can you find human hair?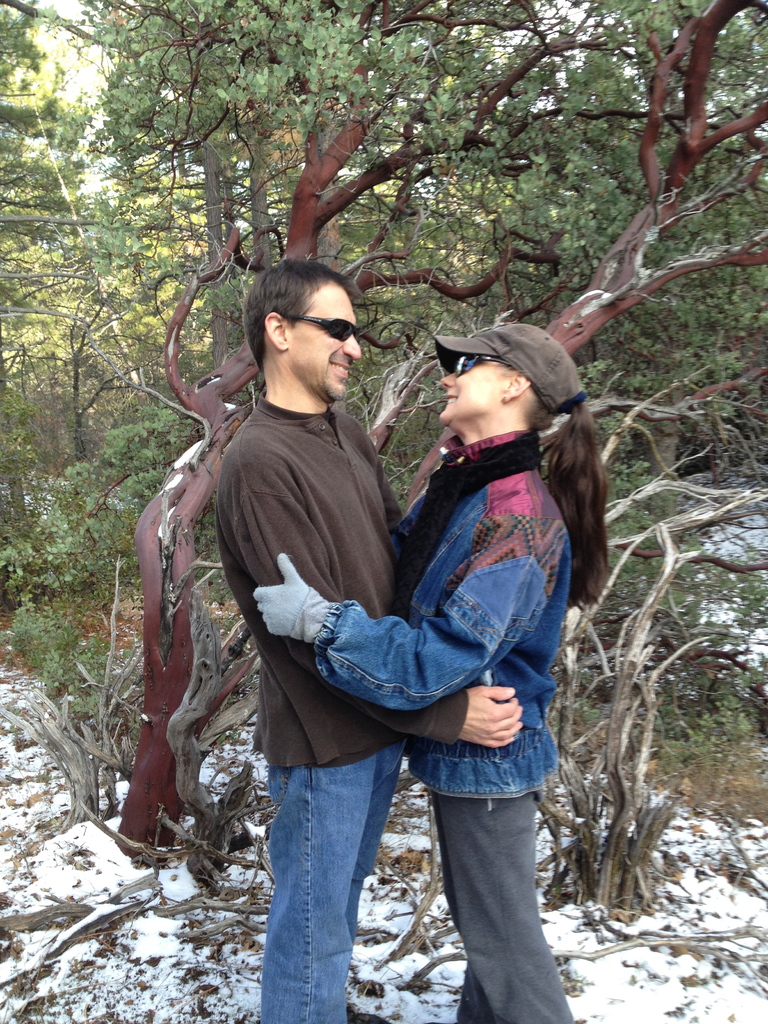
Yes, bounding box: <bbox>527, 397, 612, 616</bbox>.
